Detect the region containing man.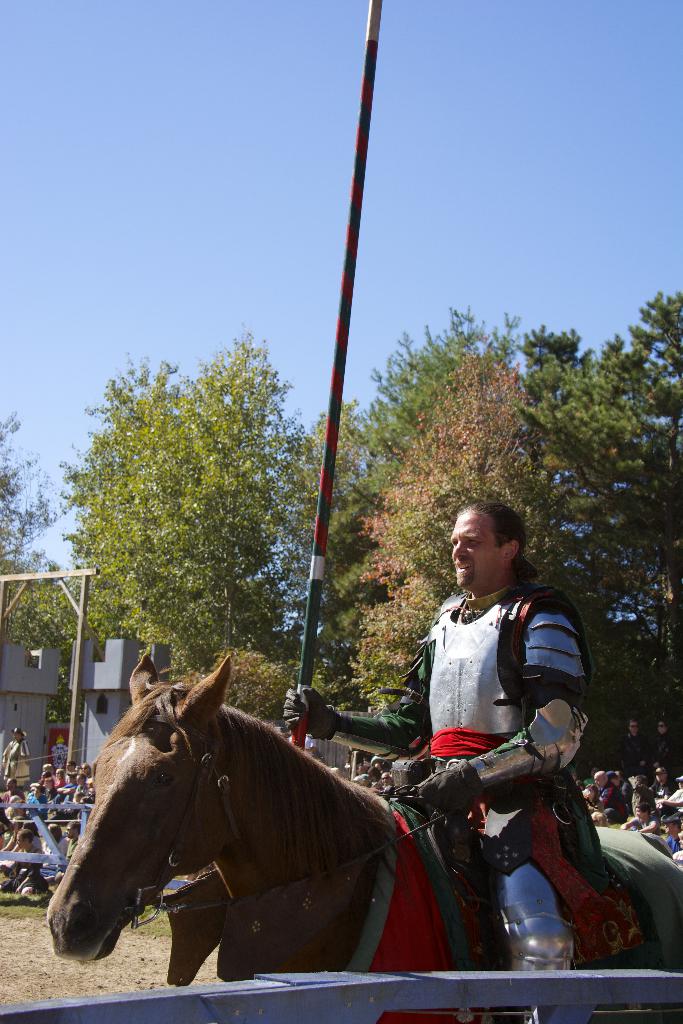
{"left": 330, "top": 548, "right": 599, "bottom": 972}.
